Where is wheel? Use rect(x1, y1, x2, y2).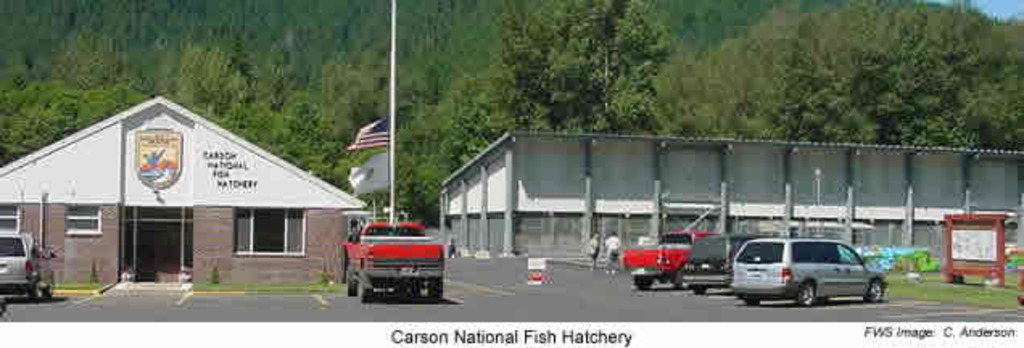
rect(27, 274, 37, 298).
